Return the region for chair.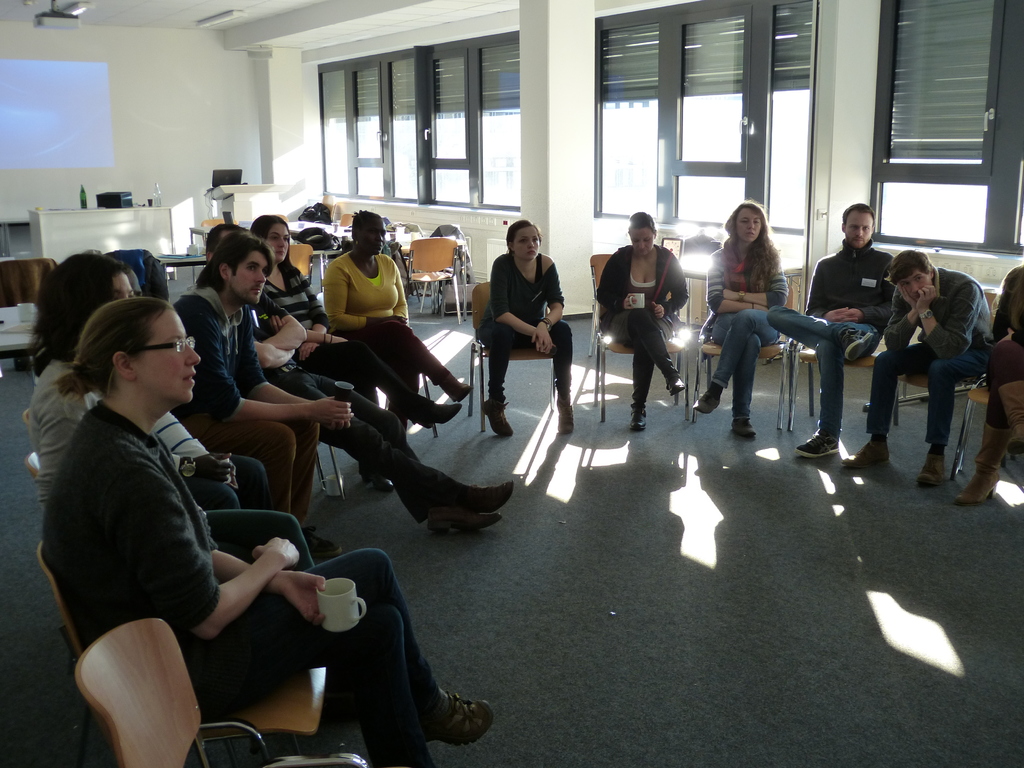
pyautogui.locateOnScreen(588, 252, 694, 414).
